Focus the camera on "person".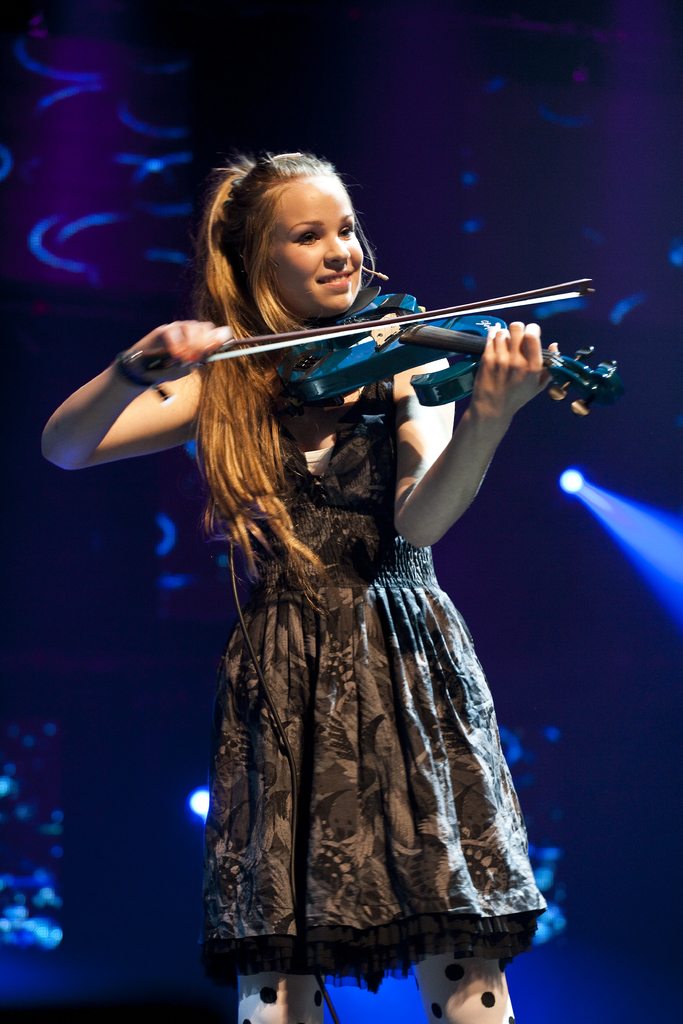
Focus region: (x1=37, y1=147, x2=568, y2=1023).
